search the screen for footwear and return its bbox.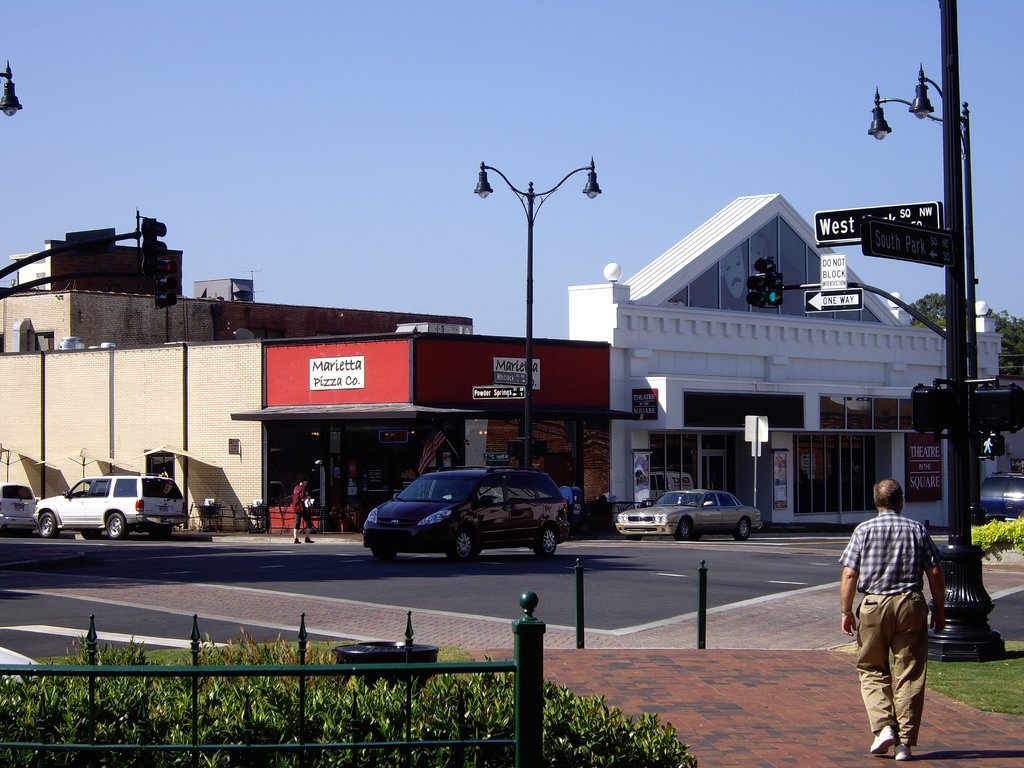
Found: detection(292, 538, 300, 543).
